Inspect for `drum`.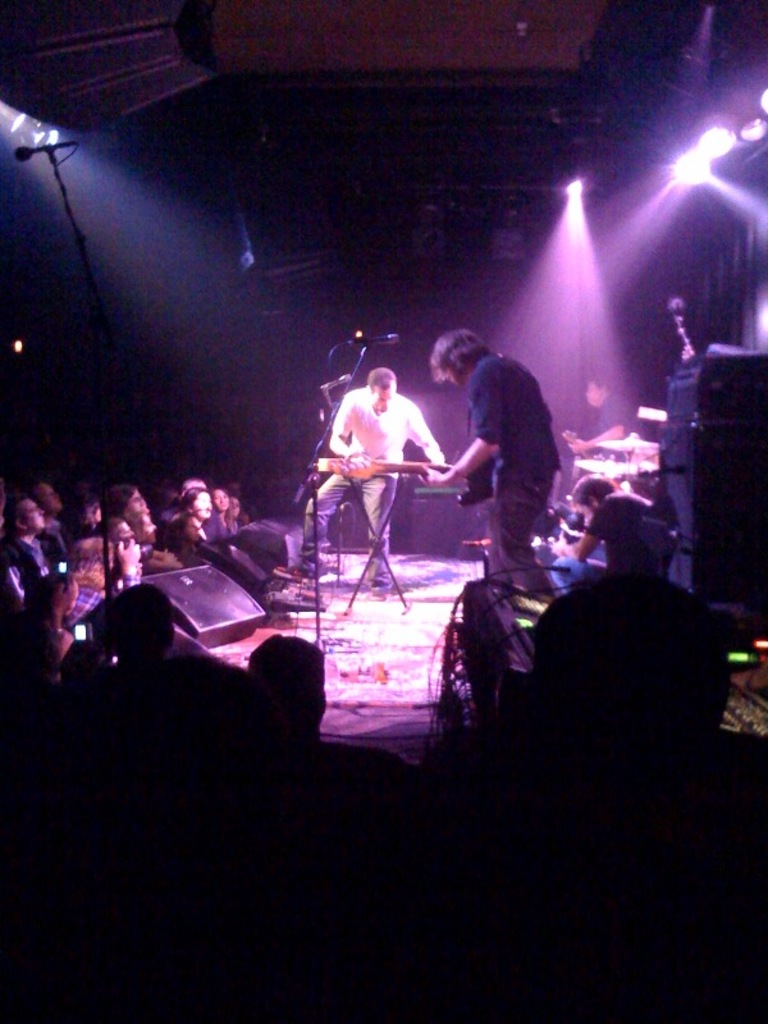
Inspection: box(625, 448, 660, 485).
